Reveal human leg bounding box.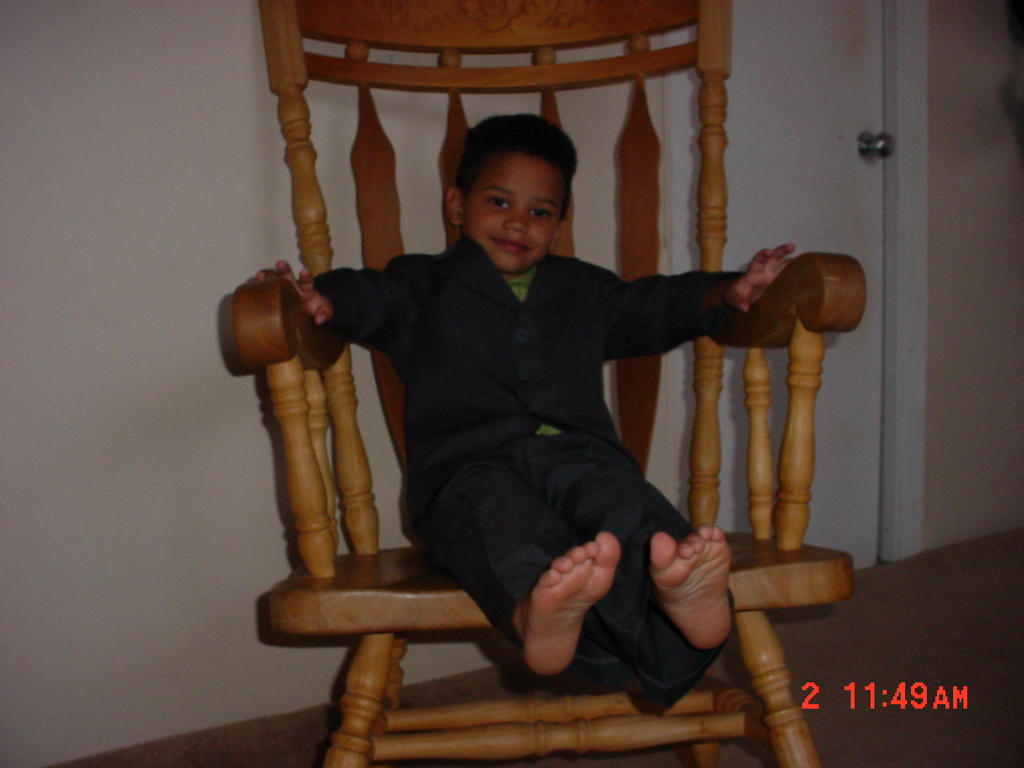
Revealed: [413,455,623,676].
